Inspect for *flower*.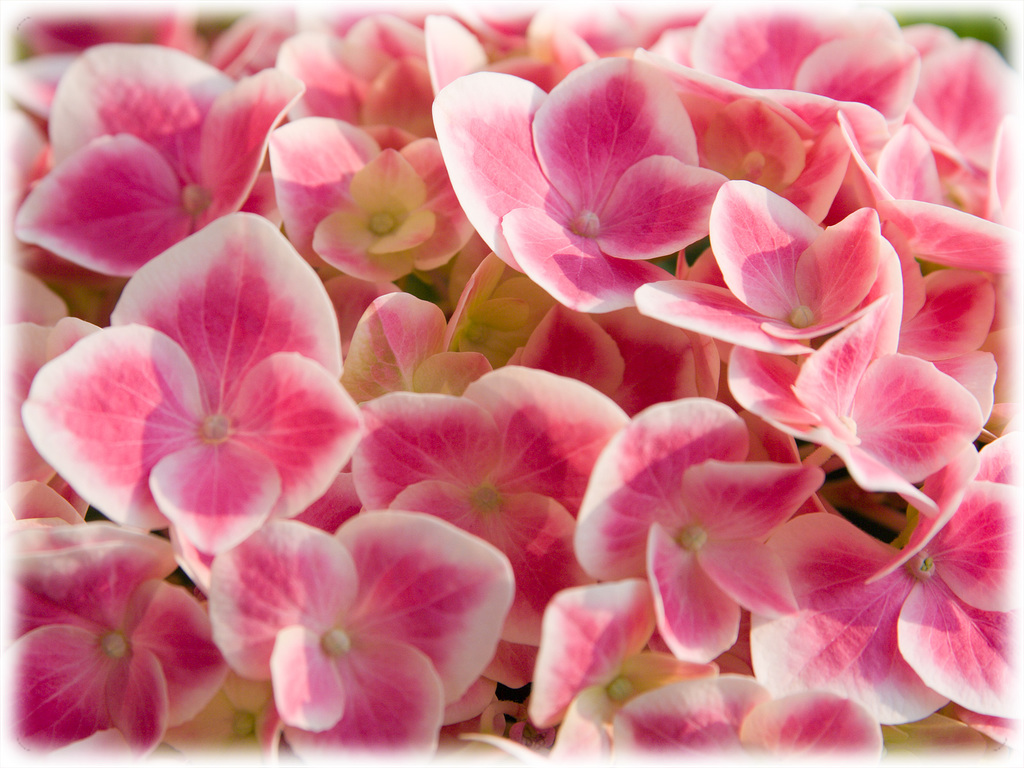
Inspection: [x1=28, y1=239, x2=374, y2=556].
